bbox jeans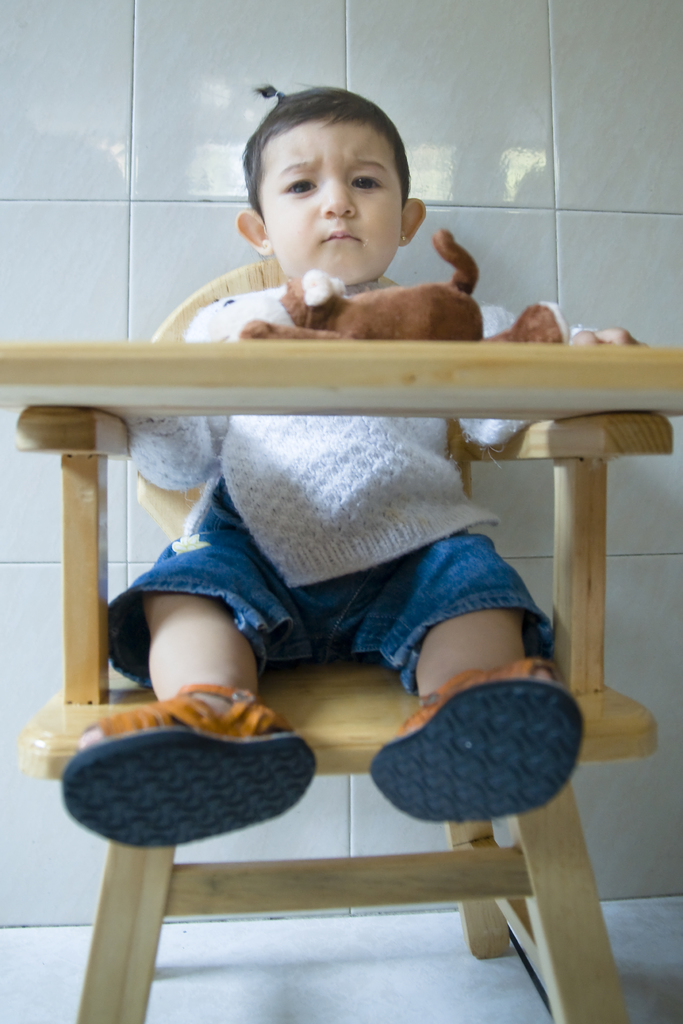
select_region(99, 473, 556, 698)
